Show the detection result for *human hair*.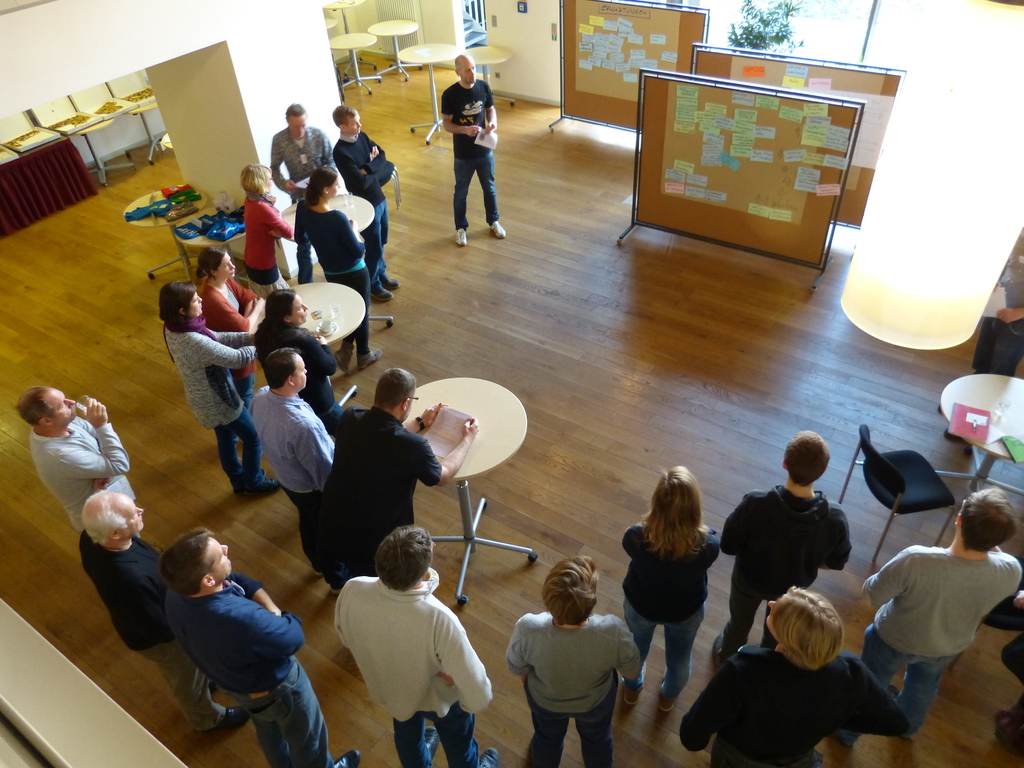
541:554:598:627.
